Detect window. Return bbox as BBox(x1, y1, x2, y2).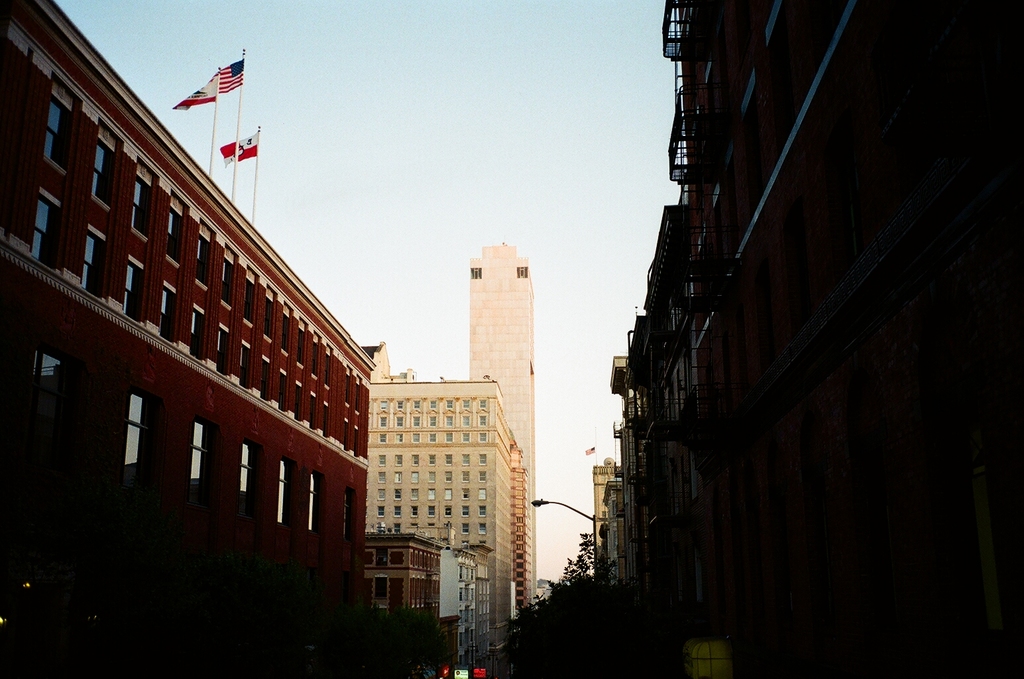
BBox(479, 448, 488, 463).
